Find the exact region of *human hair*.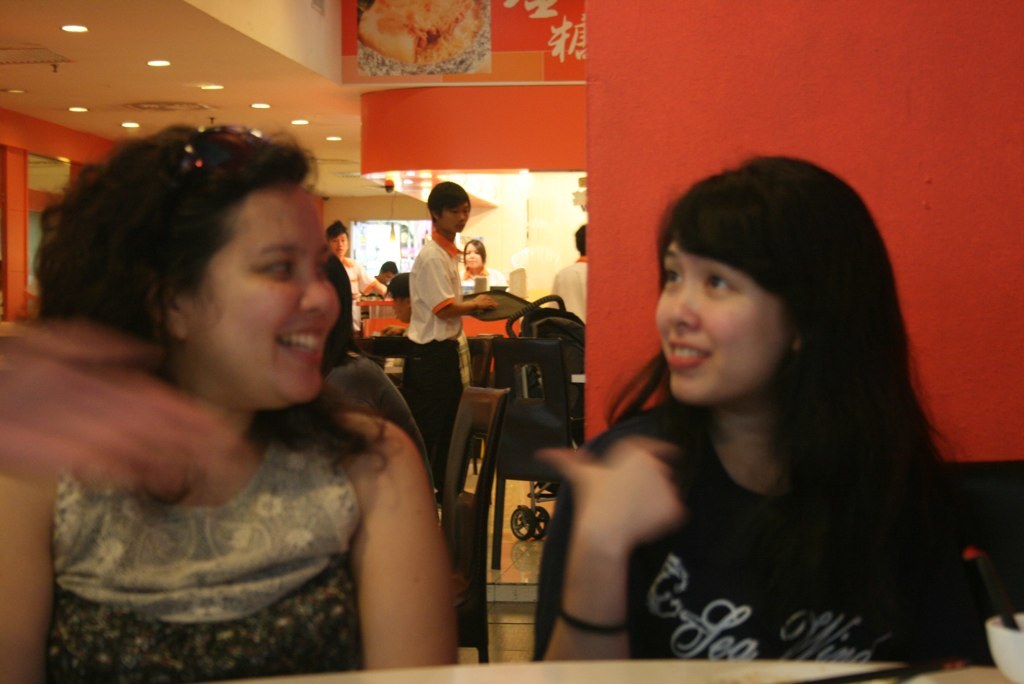
Exact region: bbox=[573, 223, 585, 252].
